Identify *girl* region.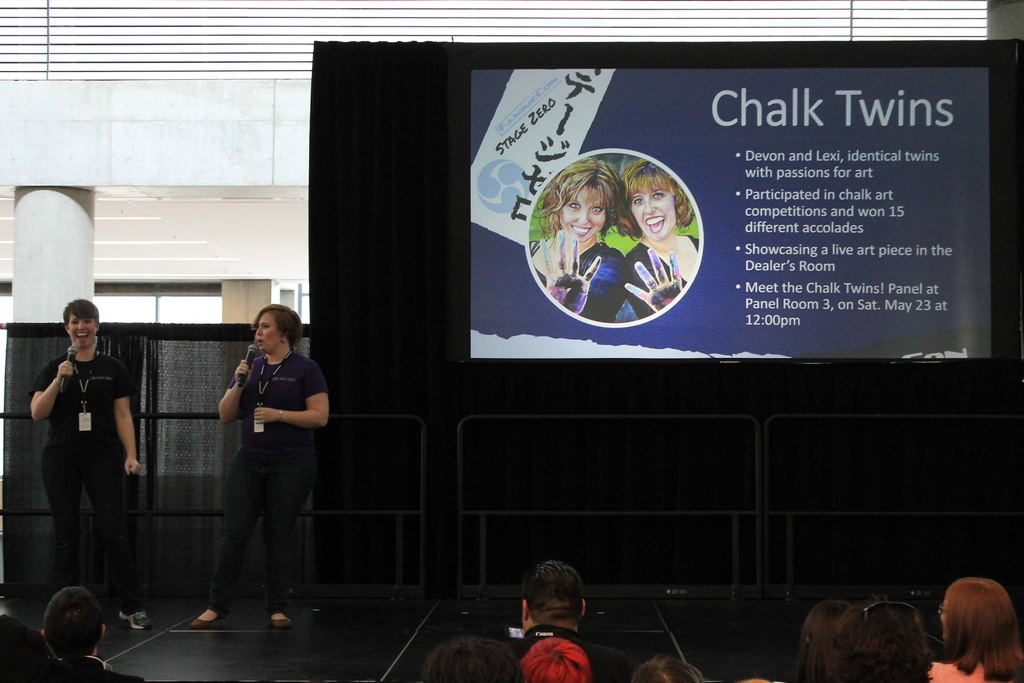
Region: left=29, top=296, right=144, bottom=629.
